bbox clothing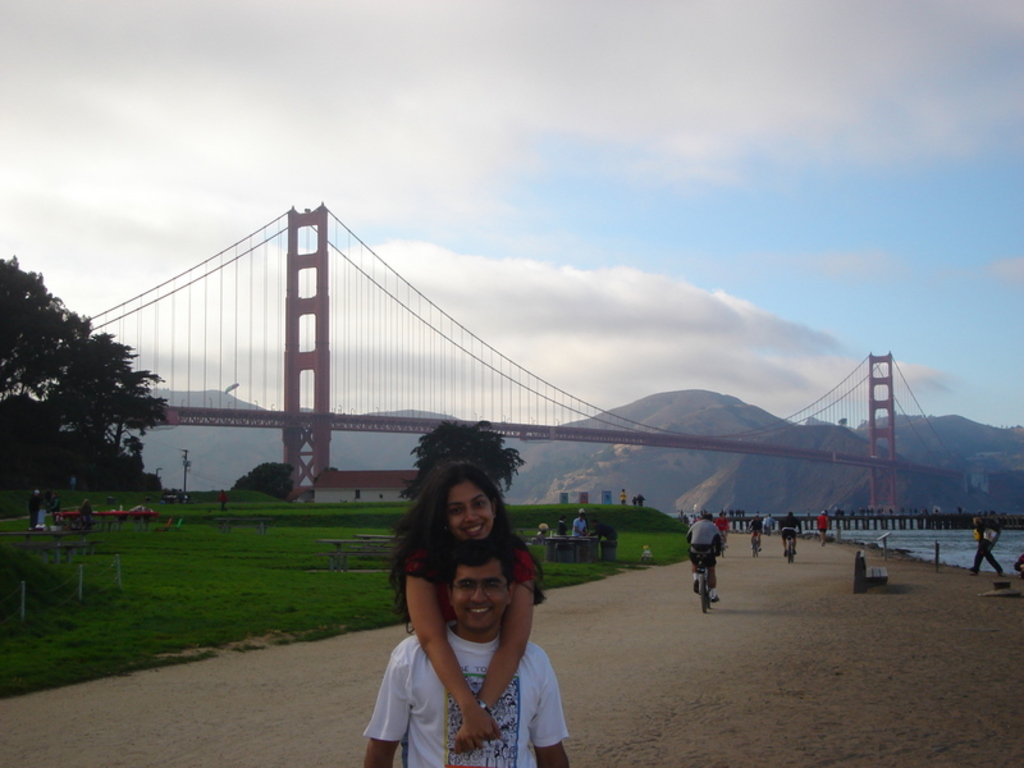
box(28, 495, 38, 525)
